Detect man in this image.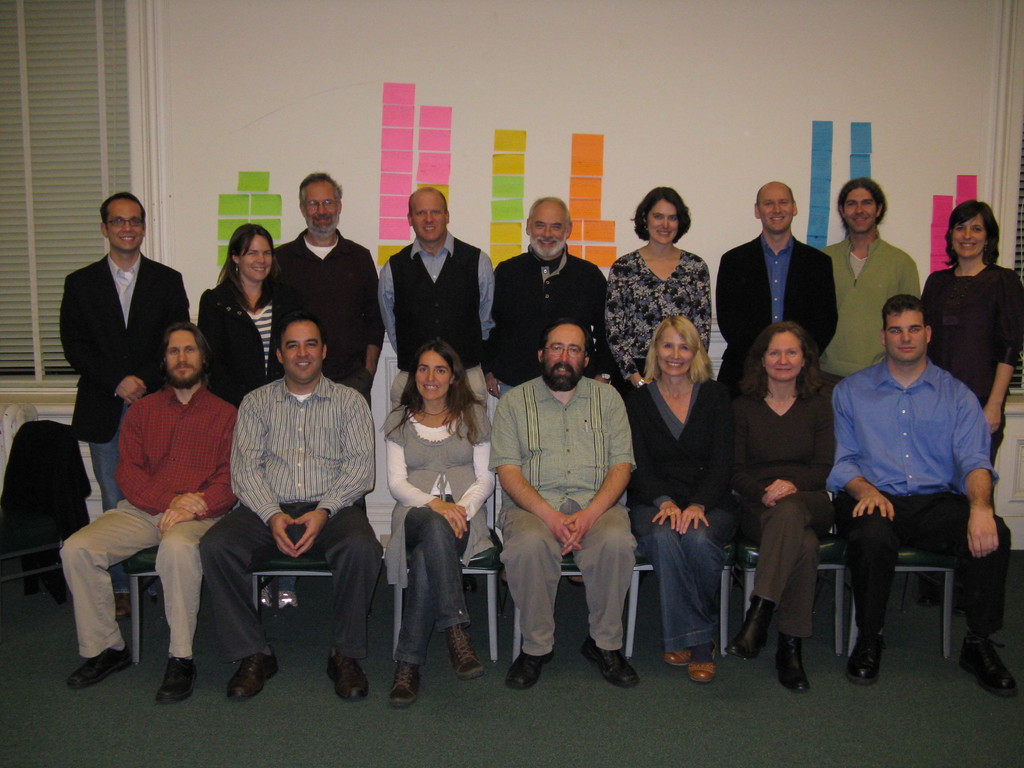
Detection: x1=197, y1=316, x2=388, y2=695.
